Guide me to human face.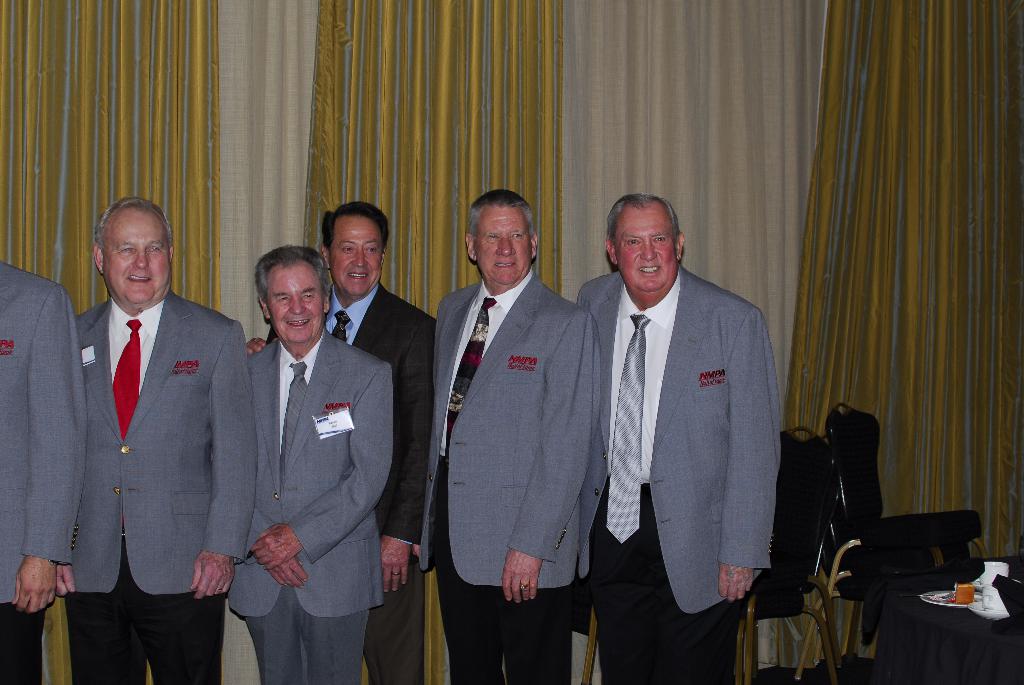
Guidance: box=[473, 197, 534, 291].
